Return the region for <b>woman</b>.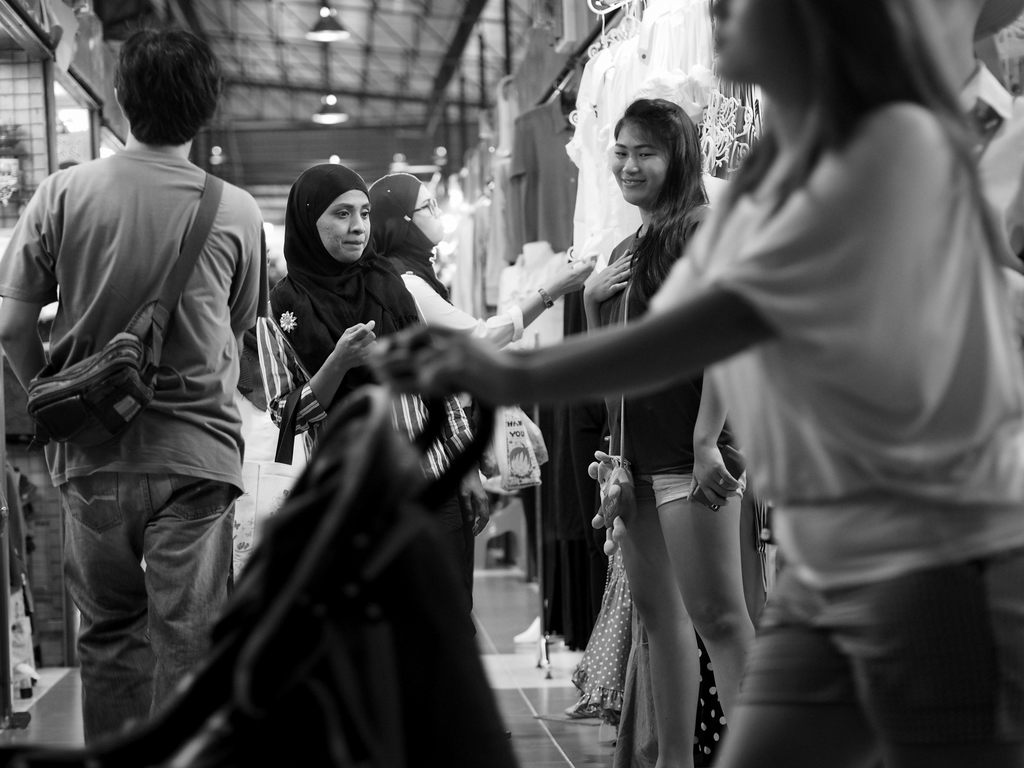
region(589, 116, 747, 767).
